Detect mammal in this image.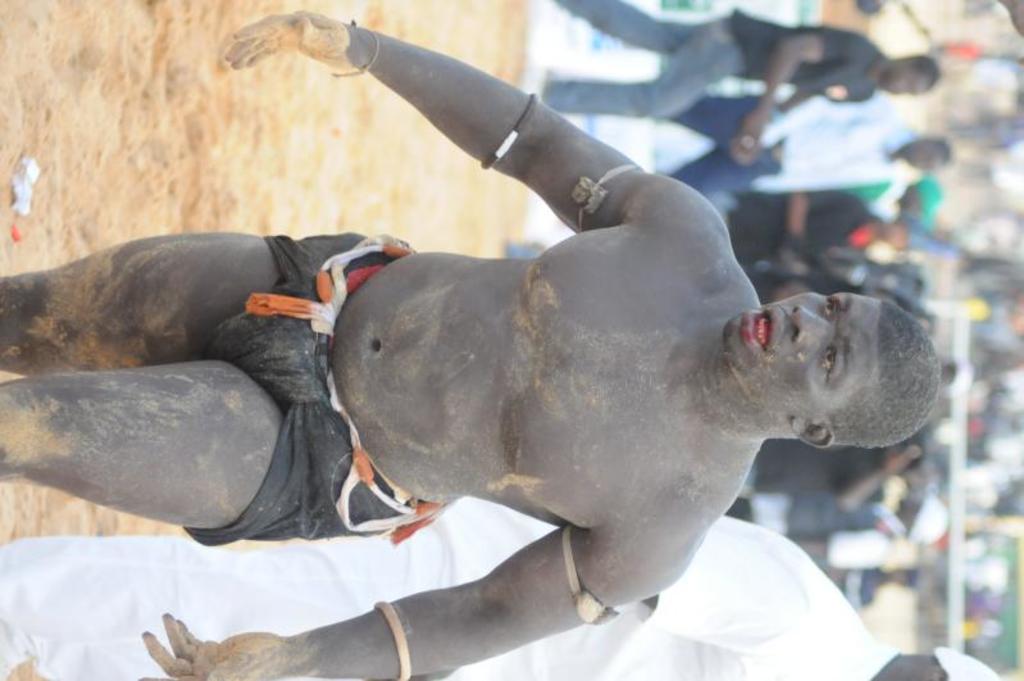
Detection: left=0, top=495, right=955, bottom=680.
